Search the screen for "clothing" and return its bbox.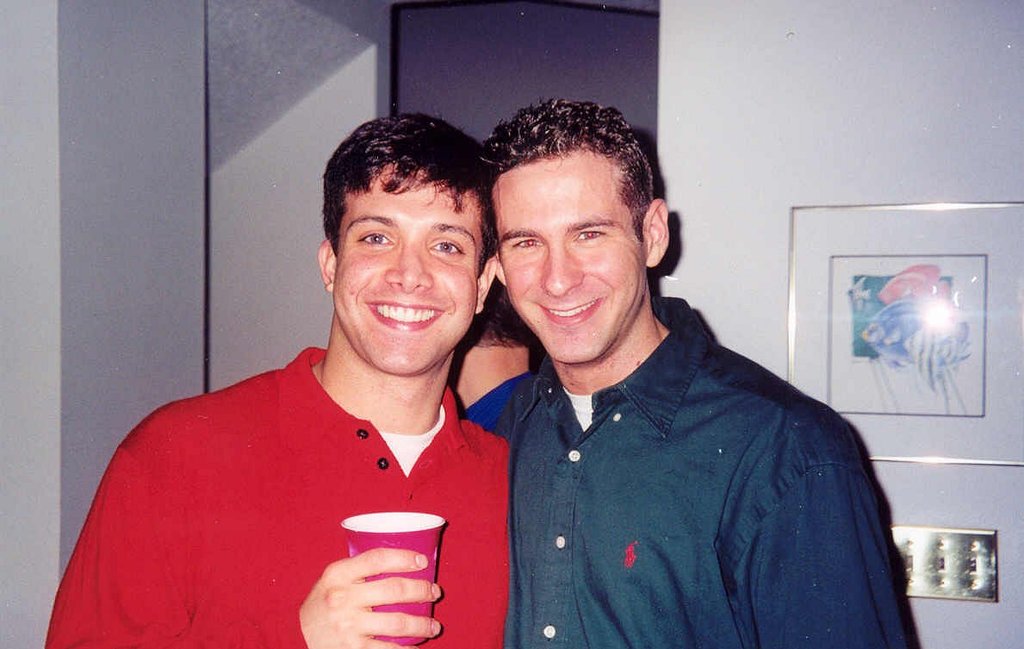
Found: left=442, top=286, right=913, bottom=640.
